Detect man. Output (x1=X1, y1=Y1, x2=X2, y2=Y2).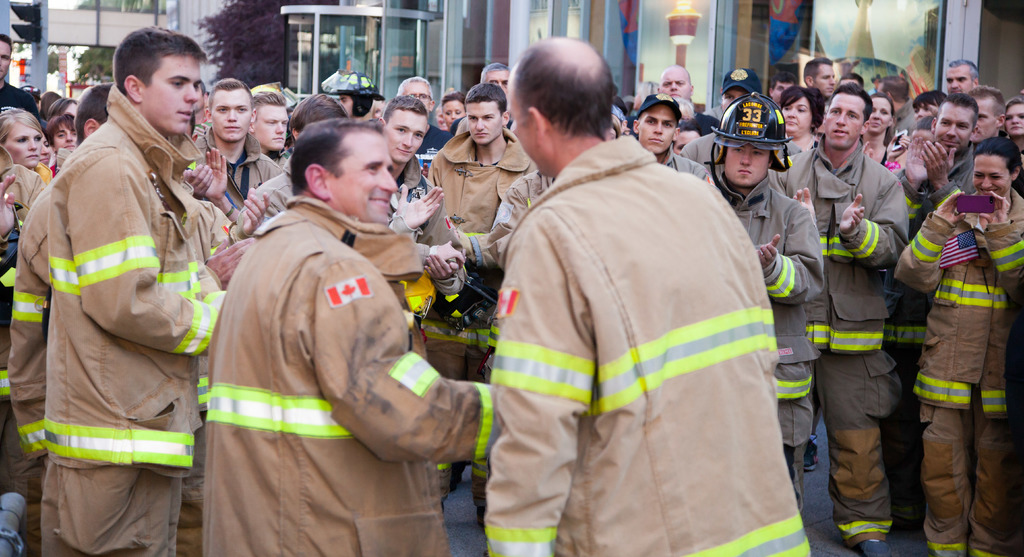
(x1=206, y1=117, x2=502, y2=556).
